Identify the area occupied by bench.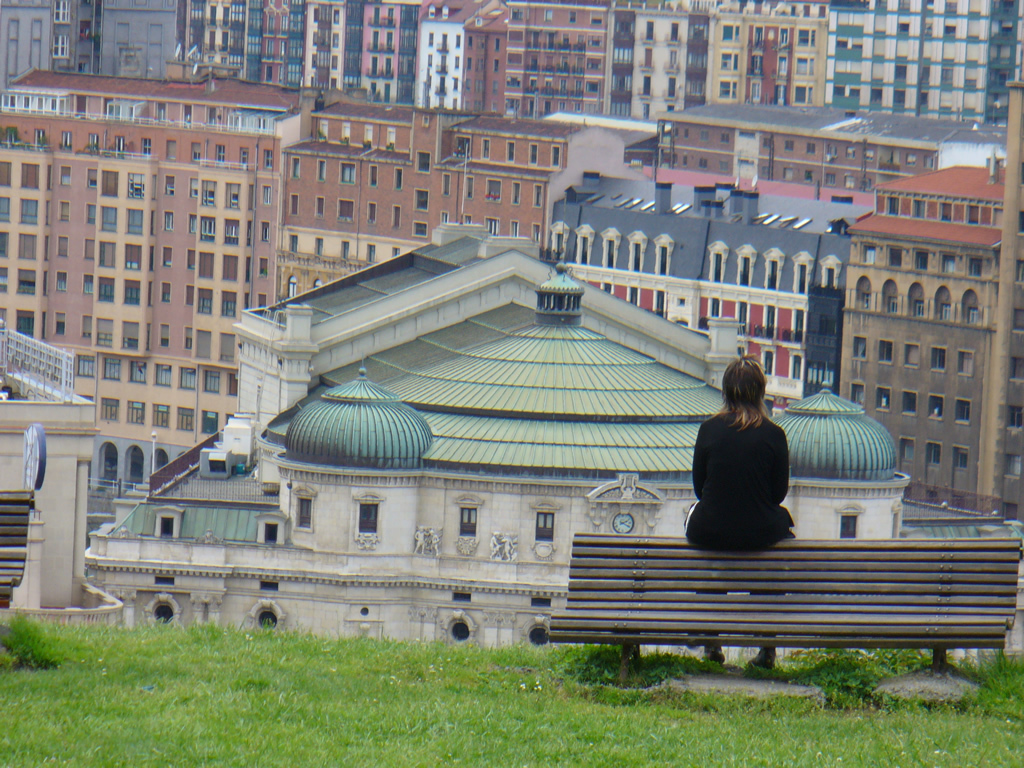
Area: (520, 514, 1020, 737).
